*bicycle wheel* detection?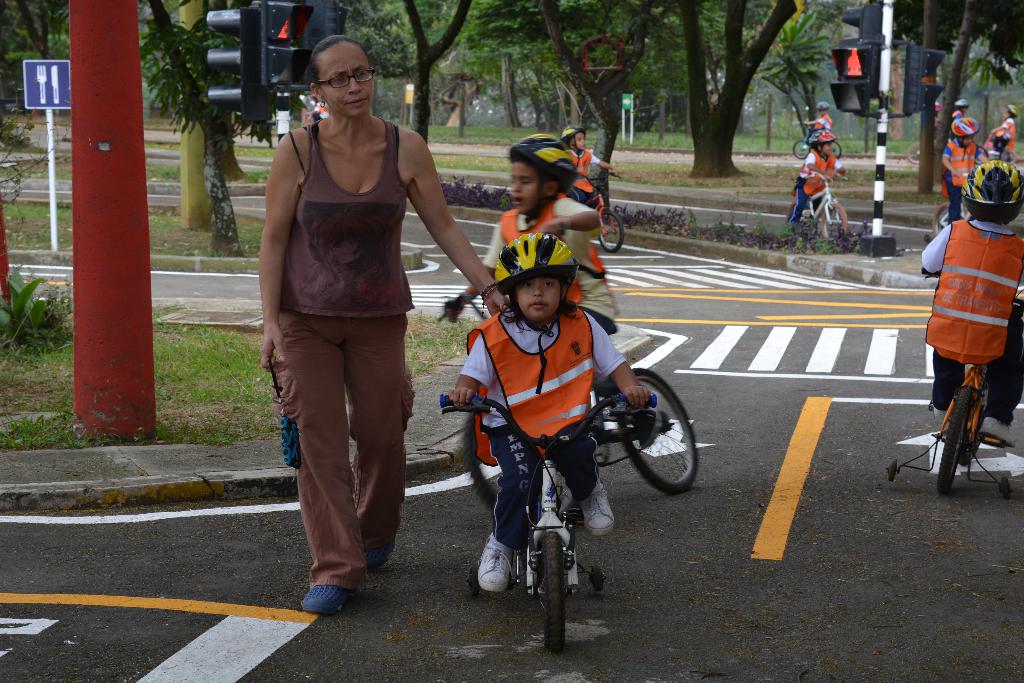
[956, 379, 984, 467]
